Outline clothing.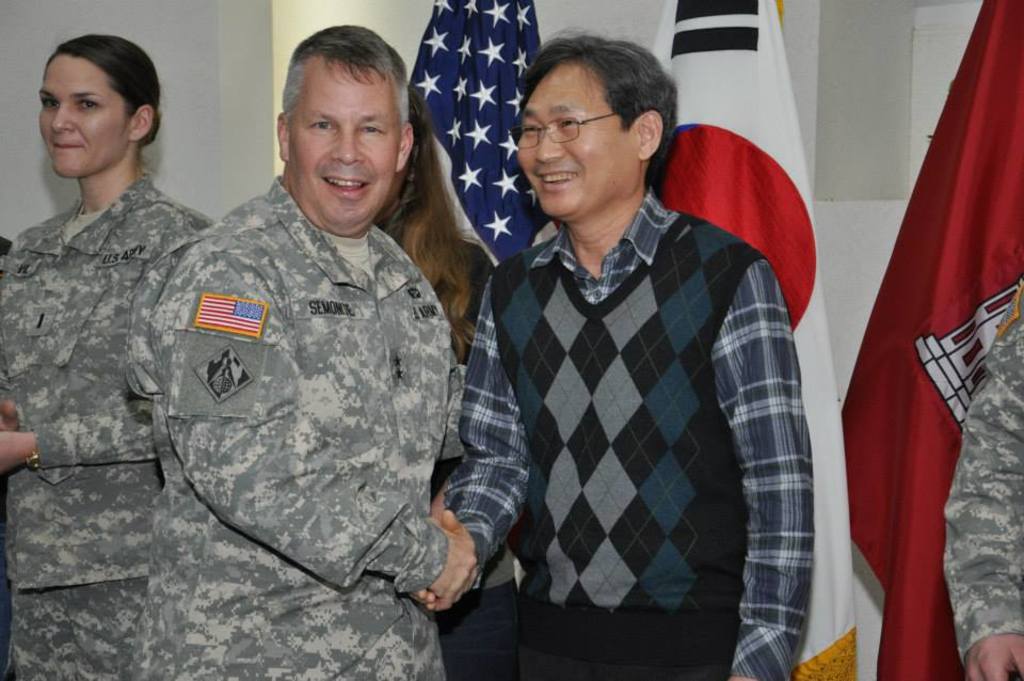
Outline: x1=395, y1=238, x2=523, y2=680.
